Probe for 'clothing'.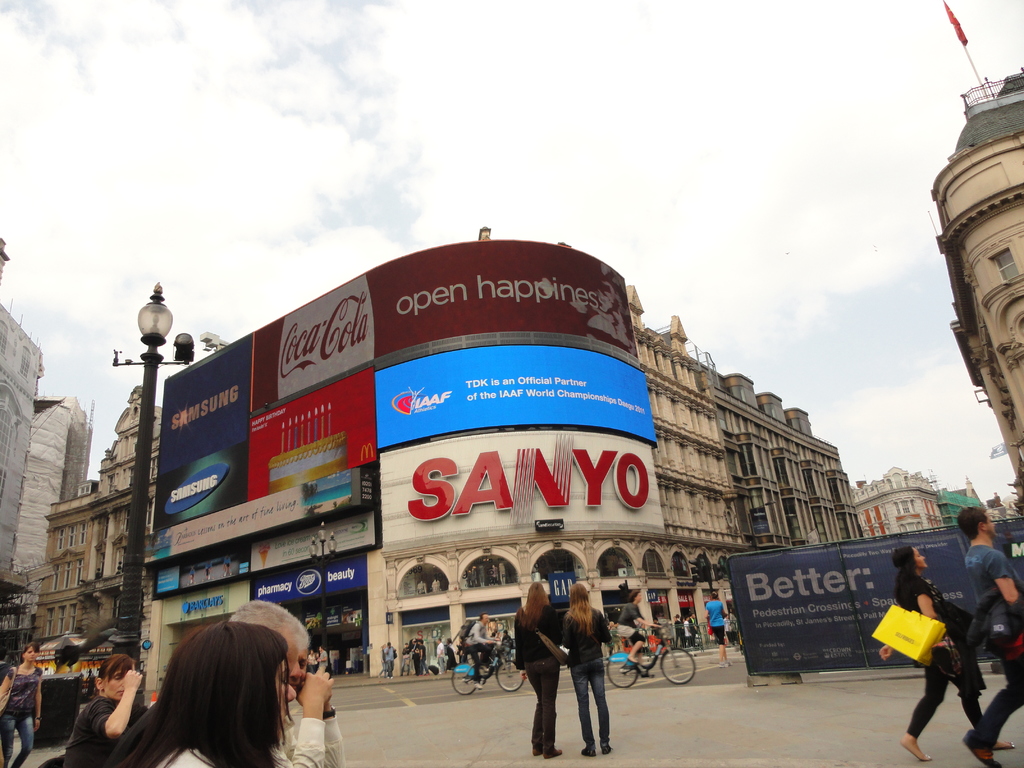
Probe result: box(435, 643, 449, 675).
